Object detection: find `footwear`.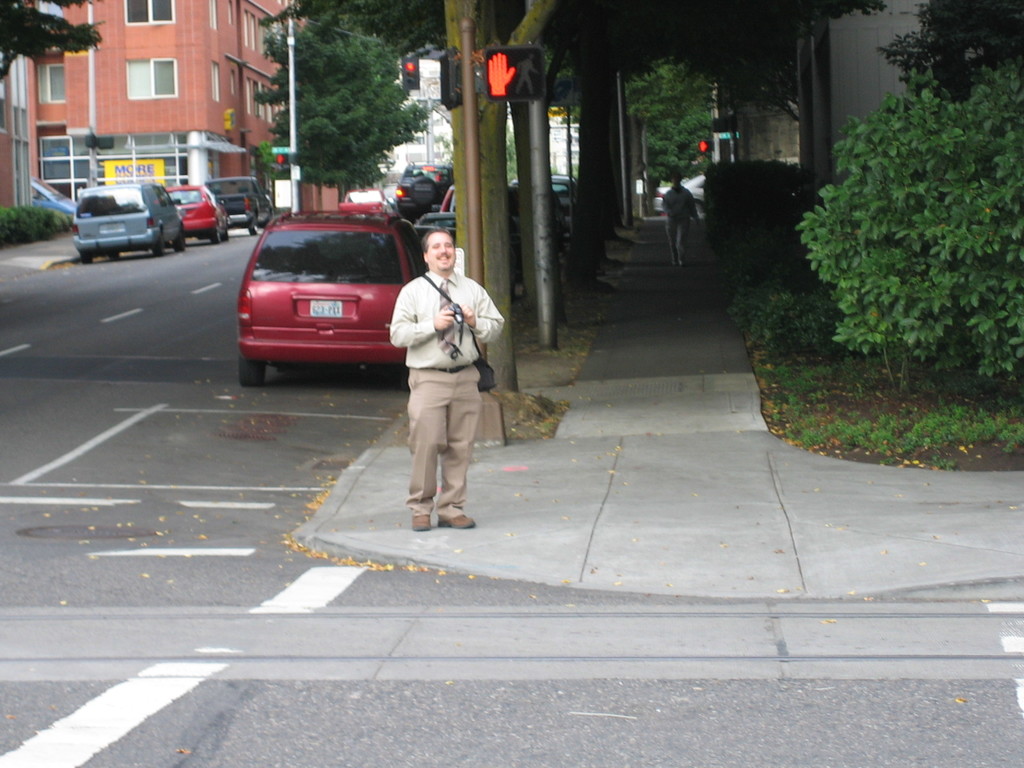
(x1=413, y1=511, x2=431, y2=529).
